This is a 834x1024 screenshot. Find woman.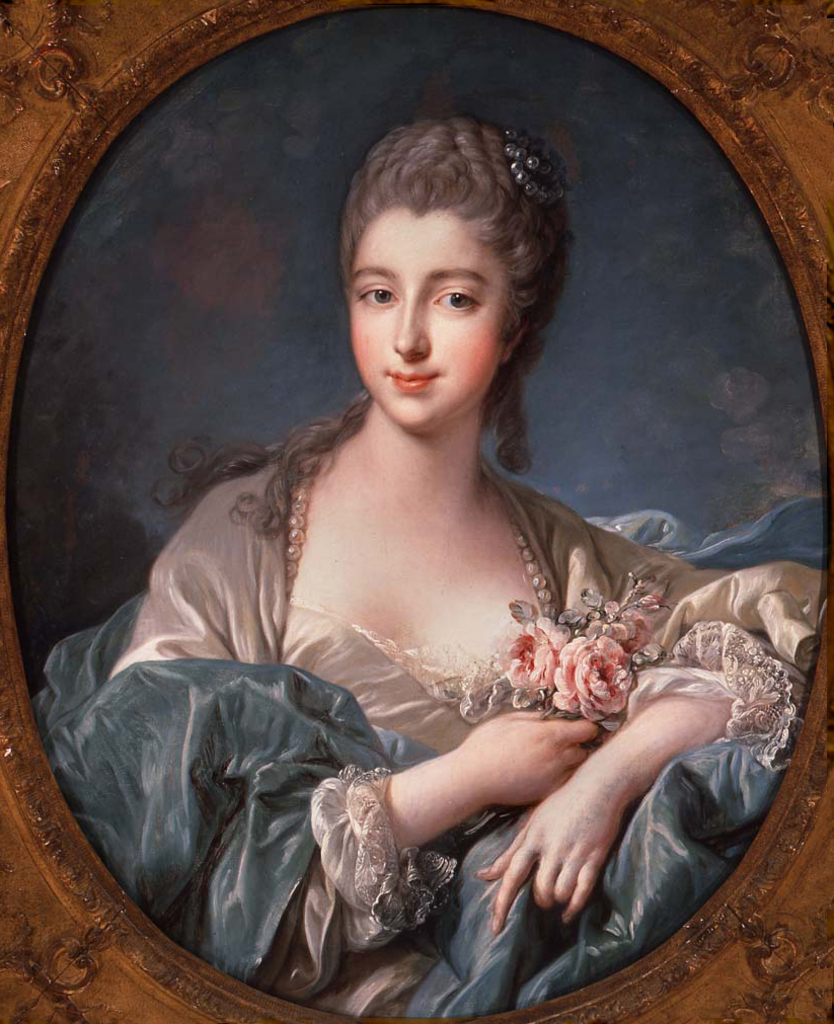
Bounding box: box(81, 88, 777, 977).
